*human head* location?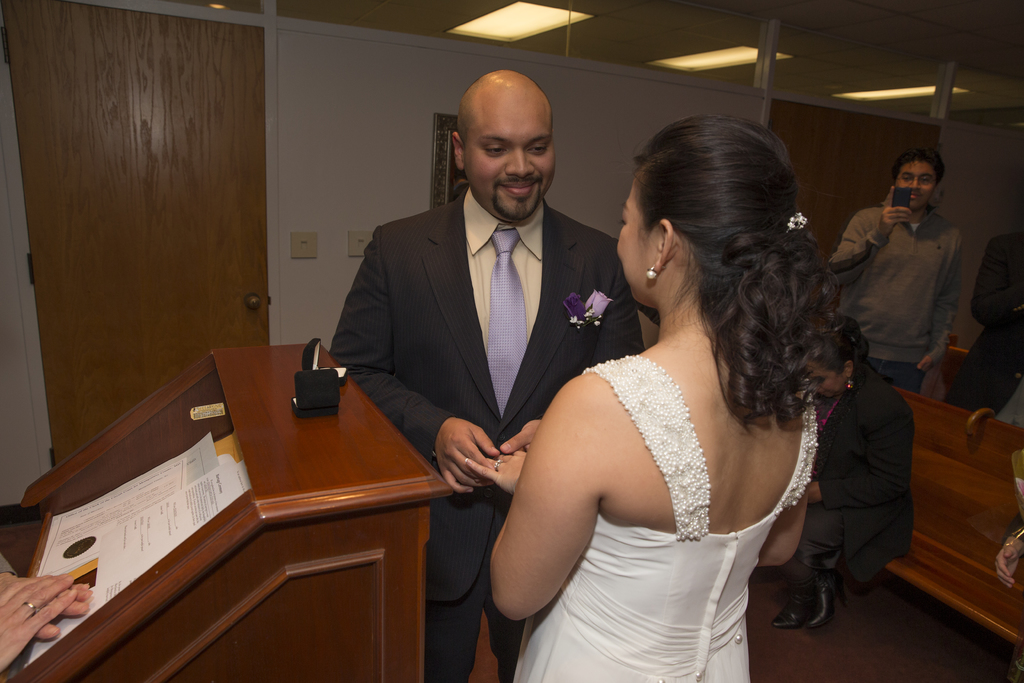
x1=888, y1=145, x2=945, y2=212
